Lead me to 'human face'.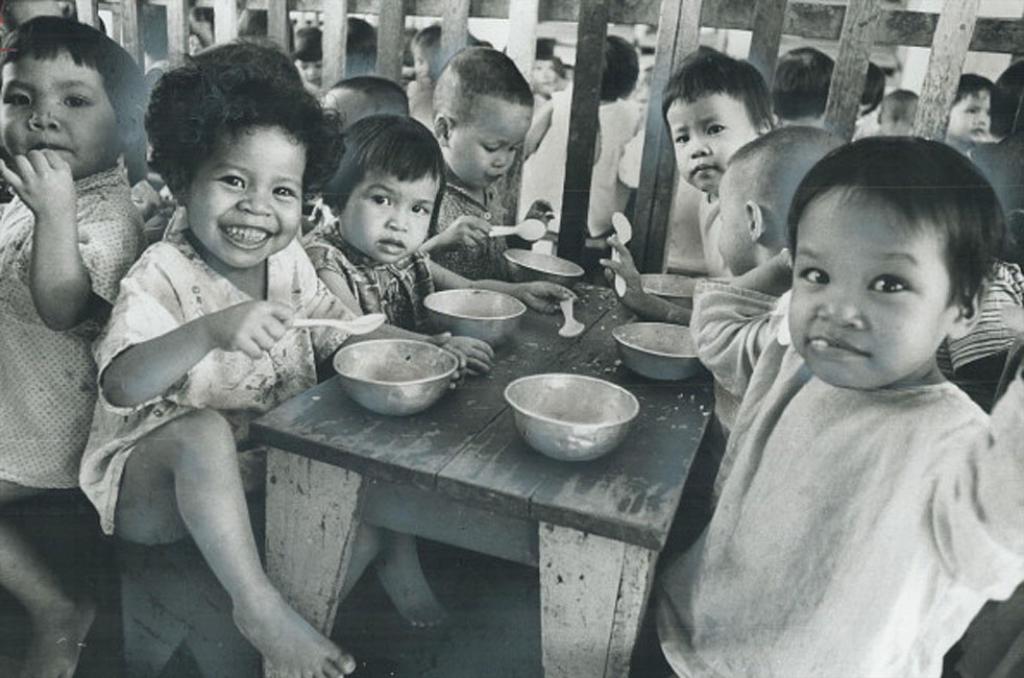
Lead to x1=717 y1=177 x2=757 y2=272.
